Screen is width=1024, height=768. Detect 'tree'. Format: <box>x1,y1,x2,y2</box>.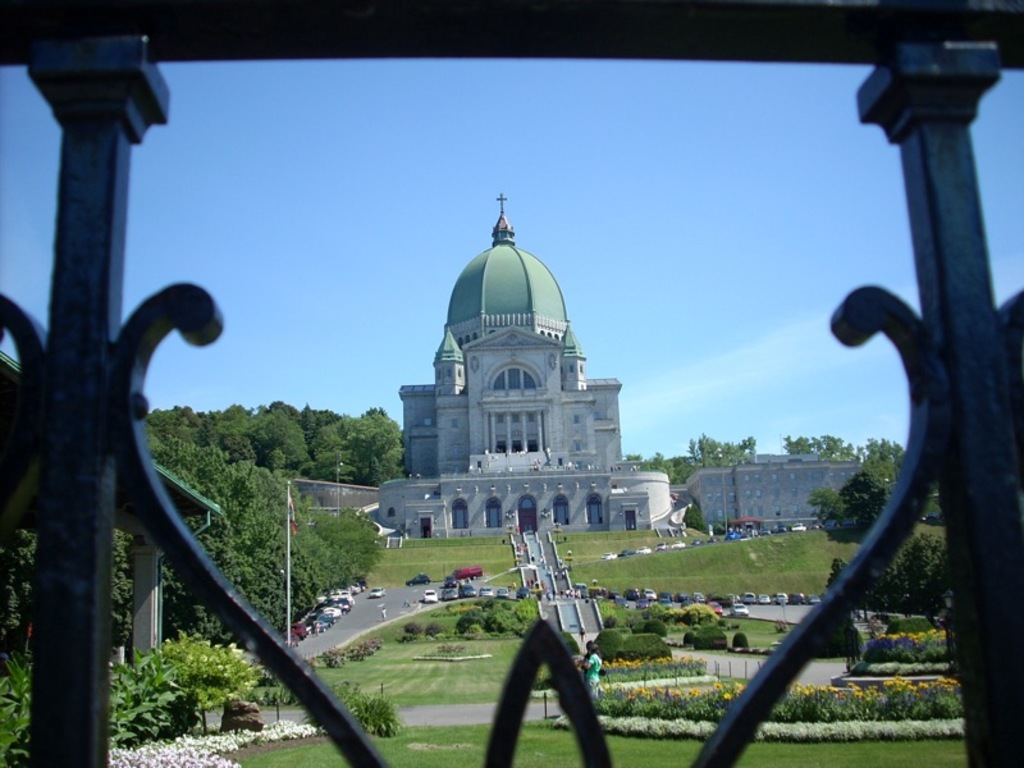
<box>0,398,406,658</box>.
